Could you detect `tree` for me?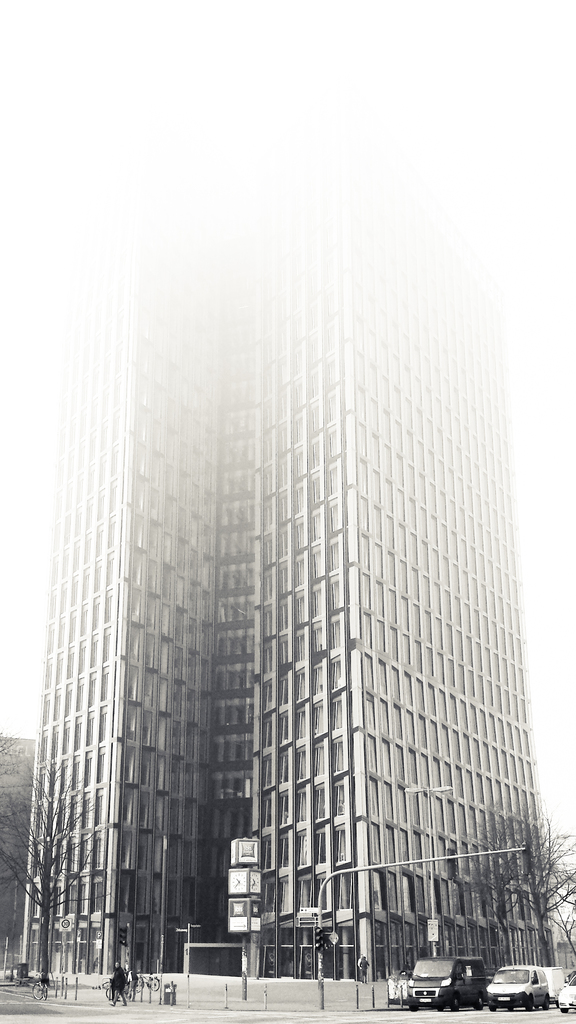
Detection result: box=[474, 792, 575, 972].
